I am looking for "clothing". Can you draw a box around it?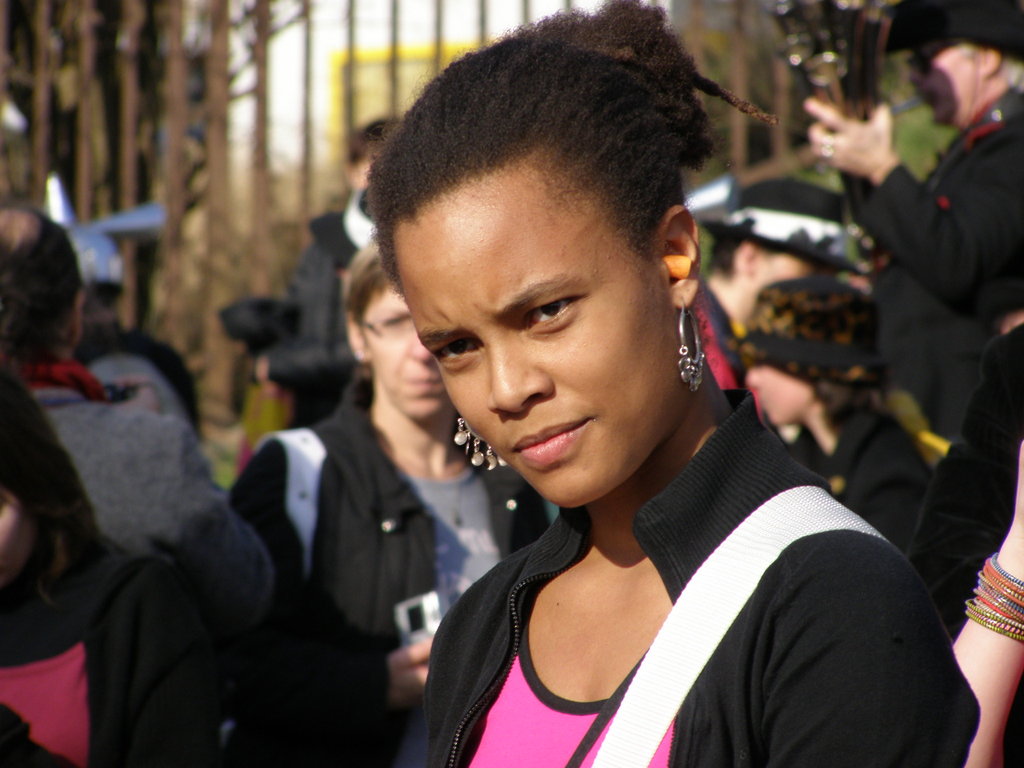
Sure, the bounding box is <box>792,393,928,552</box>.
